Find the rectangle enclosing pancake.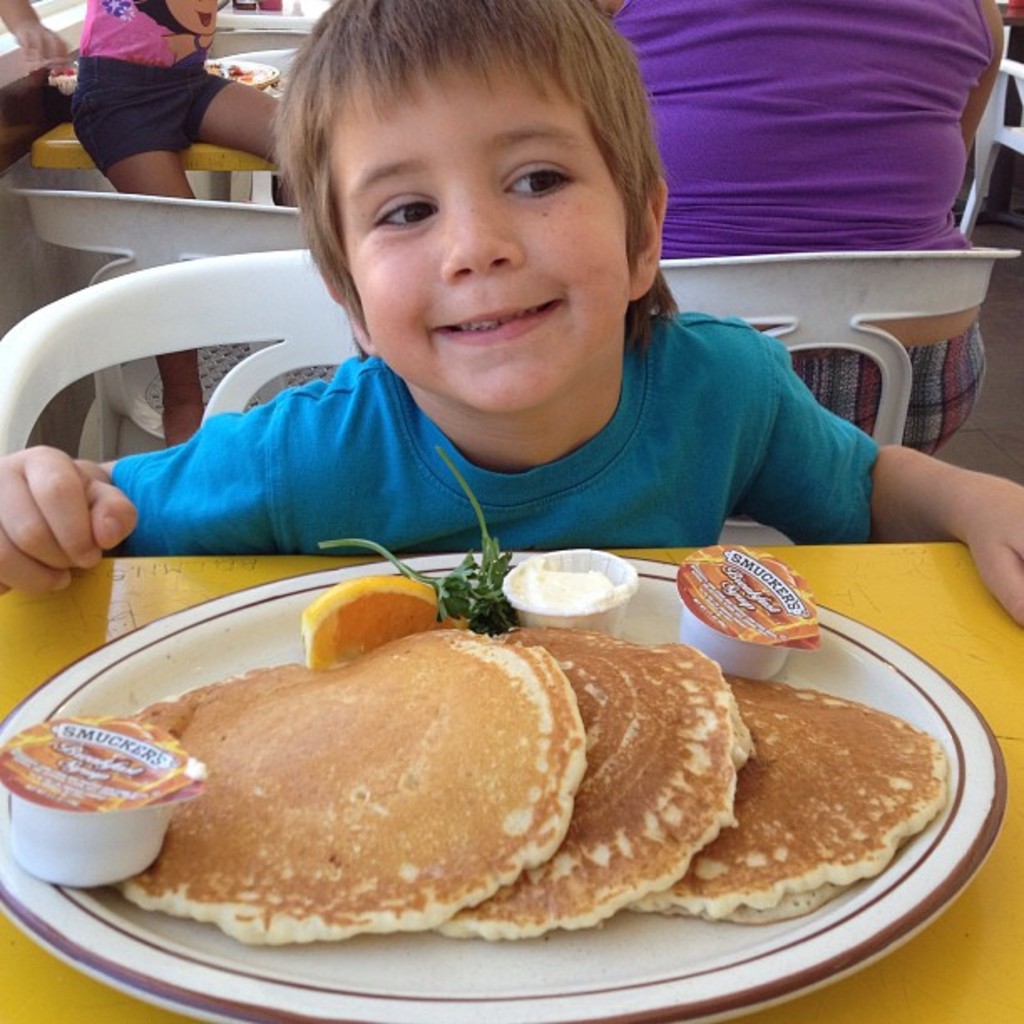
[x1=634, y1=663, x2=952, y2=930].
